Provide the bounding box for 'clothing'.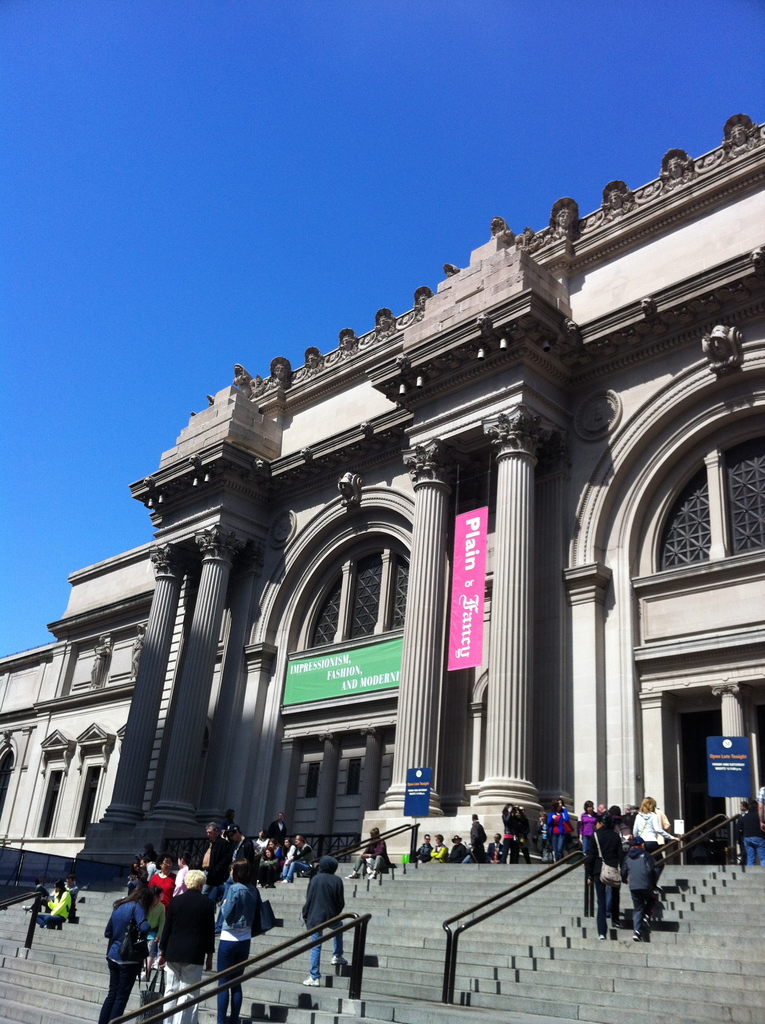
[302, 853, 344, 984].
